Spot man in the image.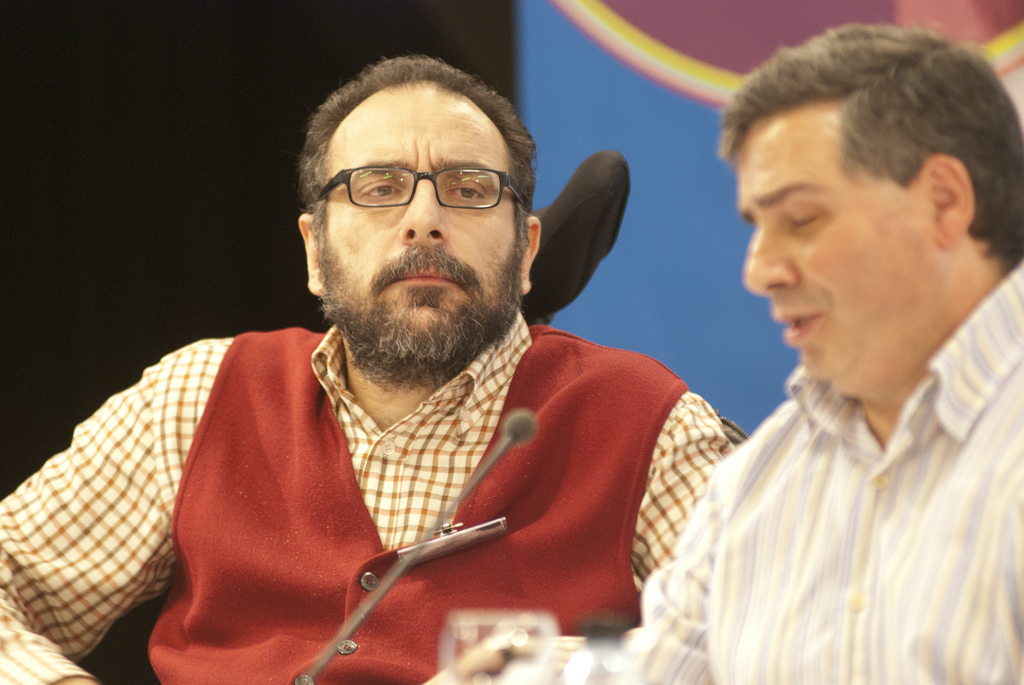
man found at bbox=[602, 22, 1023, 684].
